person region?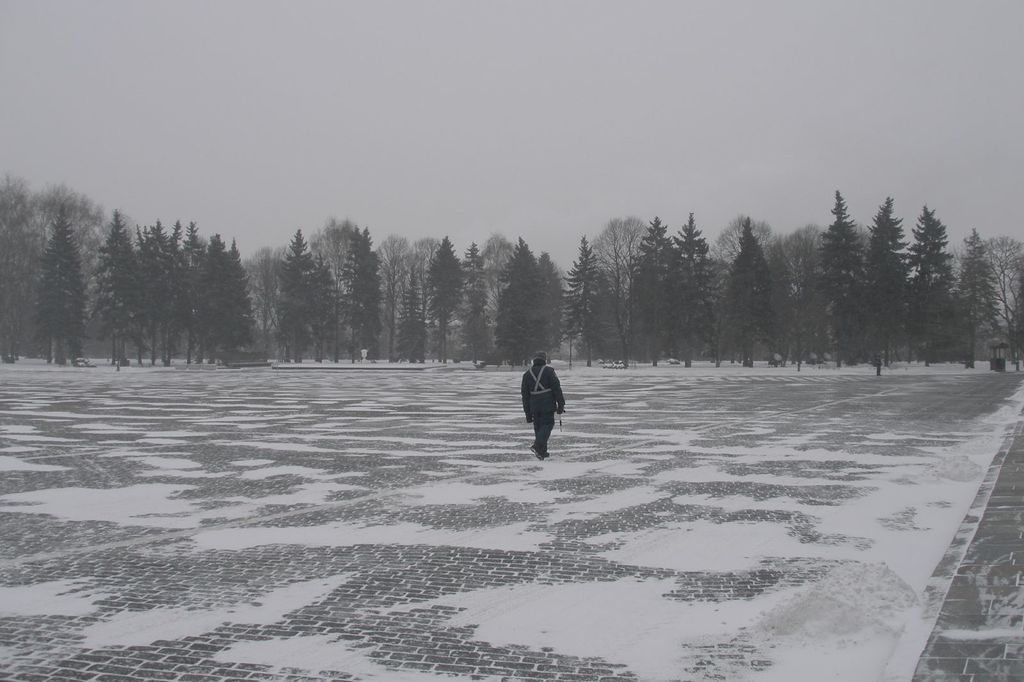
pyautogui.locateOnScreen(514, 353, 566, 459)
